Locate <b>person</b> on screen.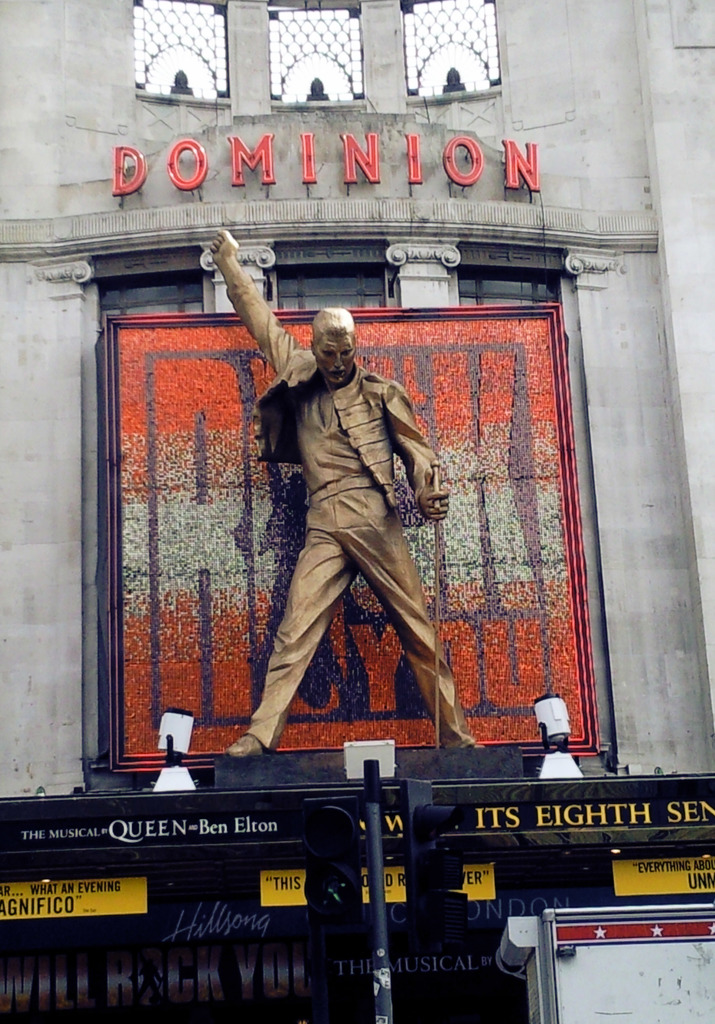
On screen at detection(220, 227, 488, 758).
